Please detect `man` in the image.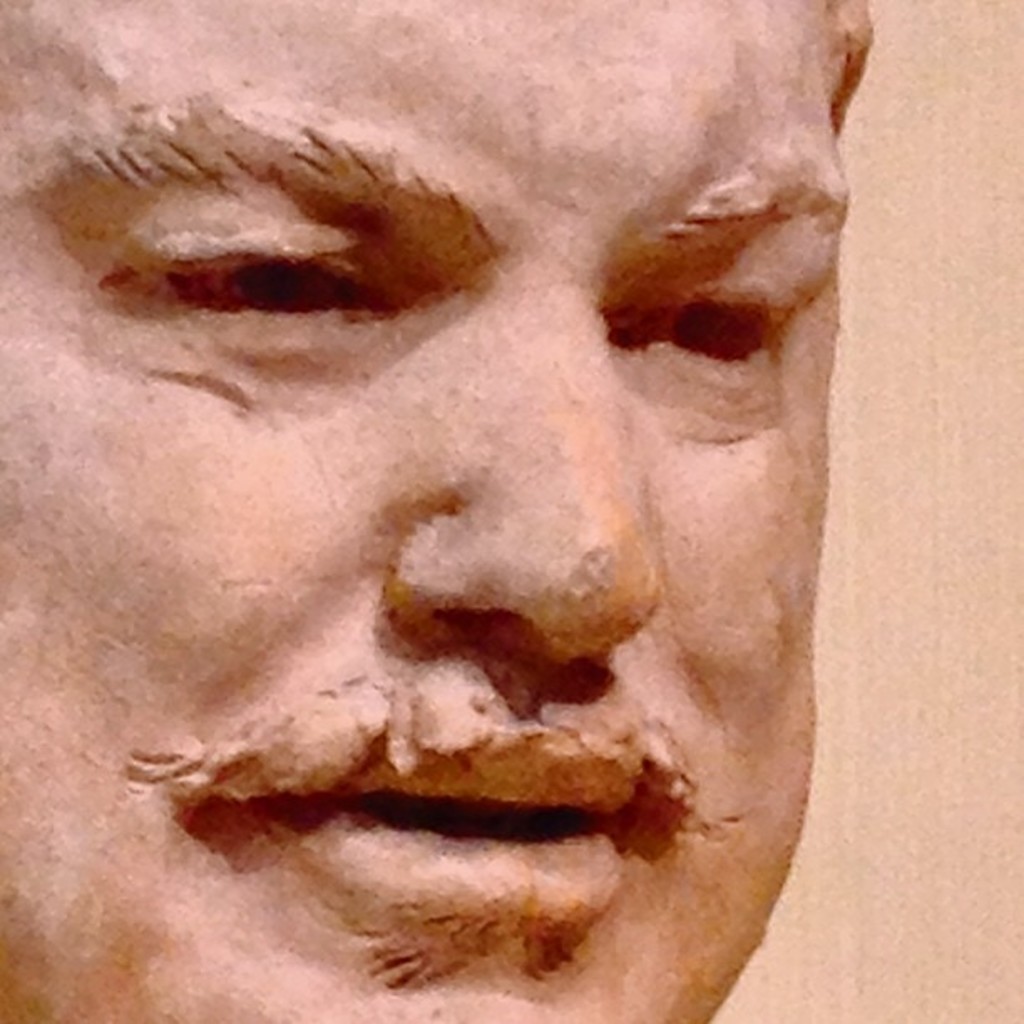
left=0, top=28, right=980, bottom=1023.
